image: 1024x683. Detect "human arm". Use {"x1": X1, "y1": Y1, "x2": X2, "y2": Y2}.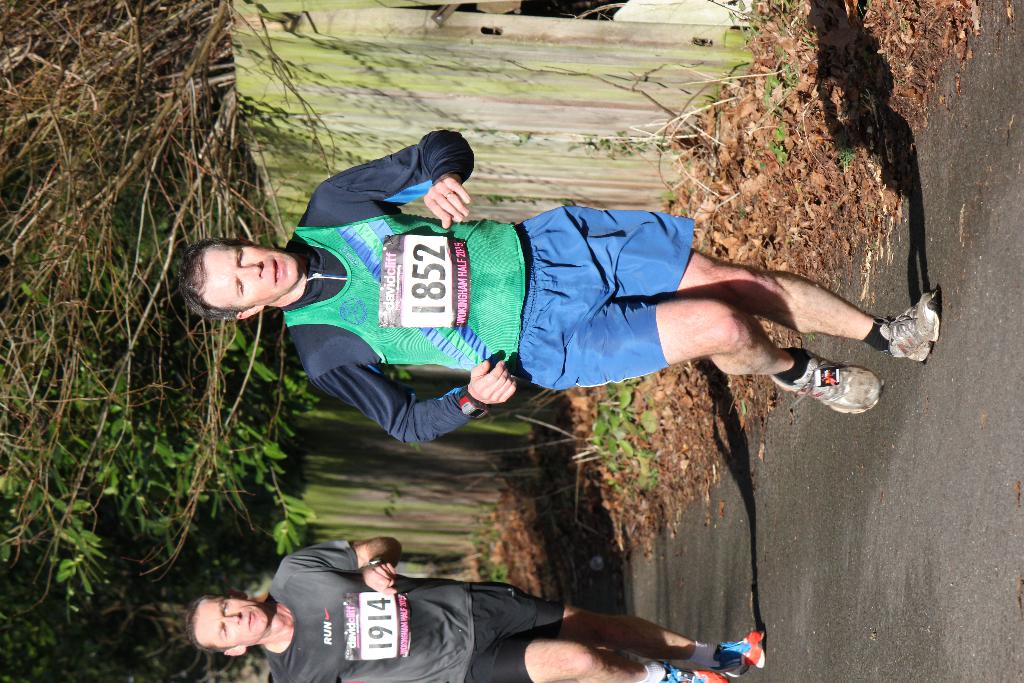
{"x1": 312, "y1": 131, "x2": 468, "y2": 222}.
